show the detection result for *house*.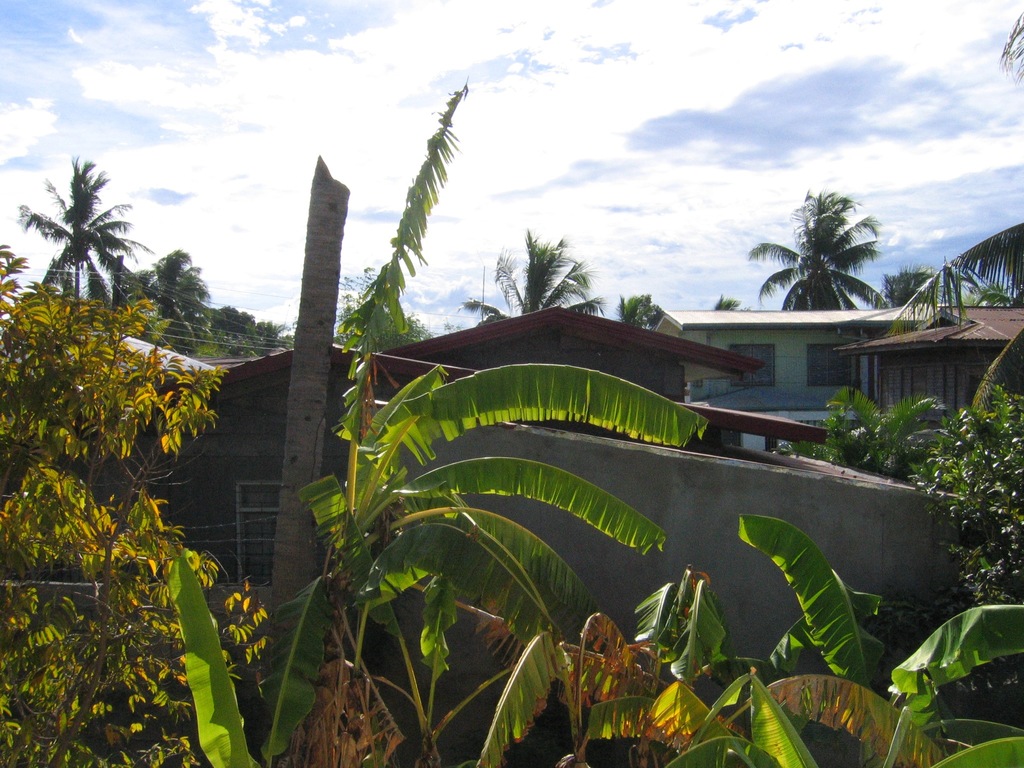
[left=652, top=305, right=938, bottom=451].
